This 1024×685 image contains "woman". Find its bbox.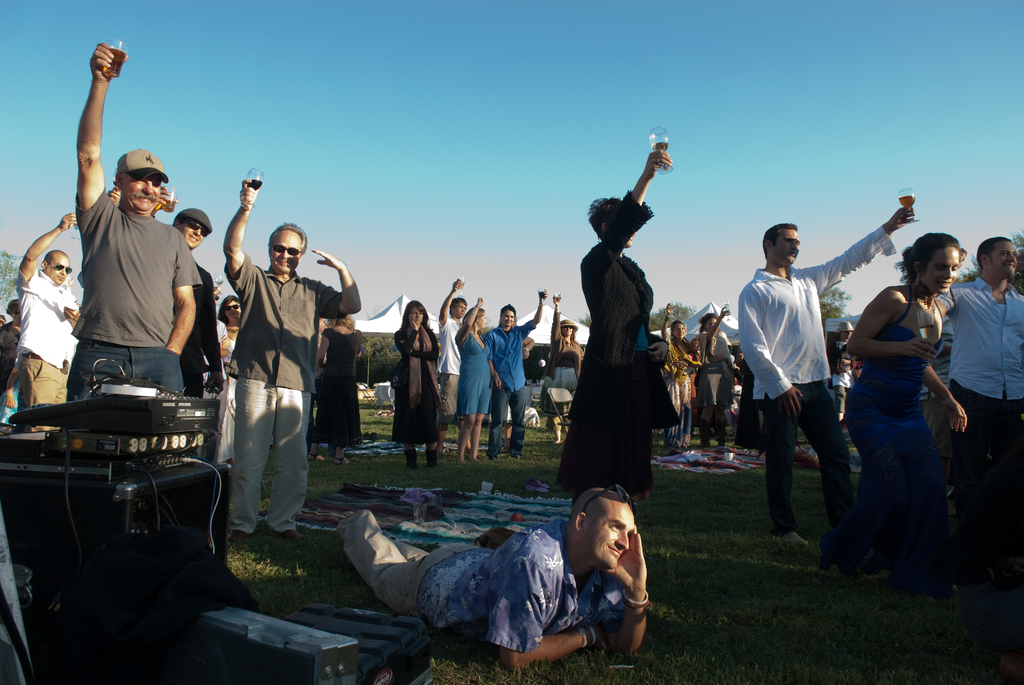
660, 304, 692, 454.
